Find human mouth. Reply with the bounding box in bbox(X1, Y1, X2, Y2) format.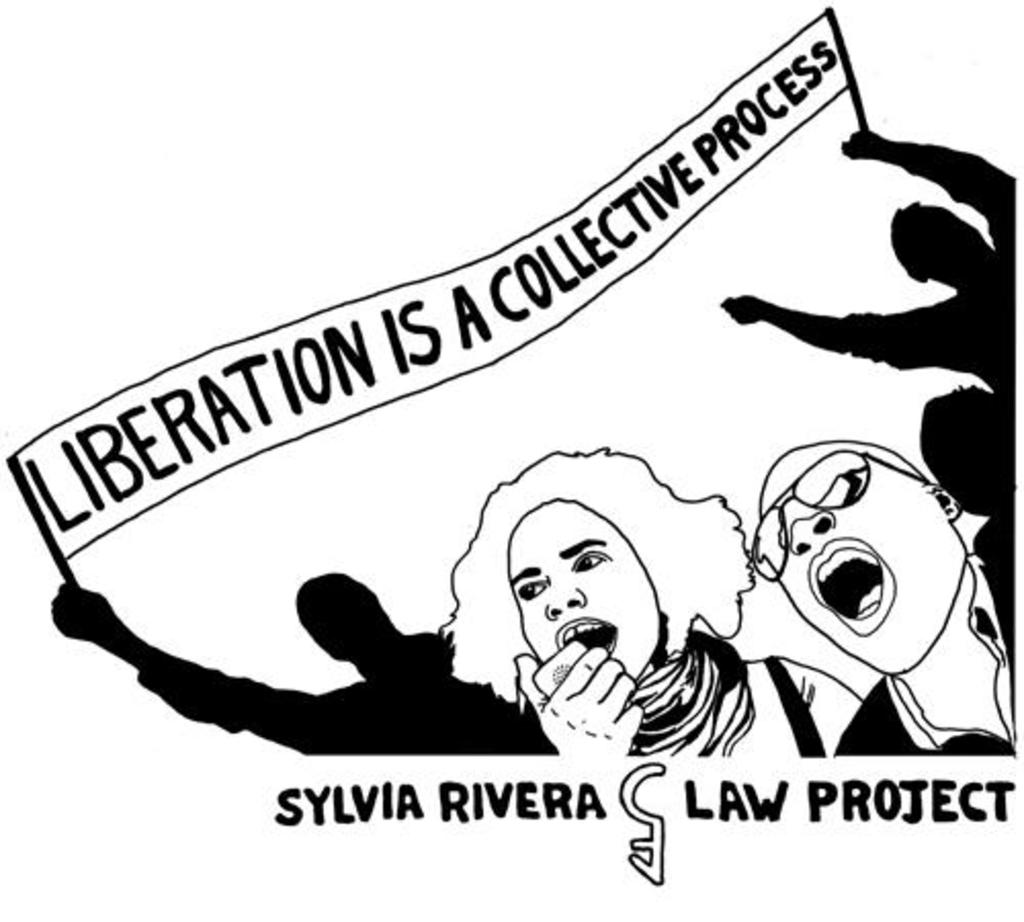
bbox(559, 617, 614, 654).
